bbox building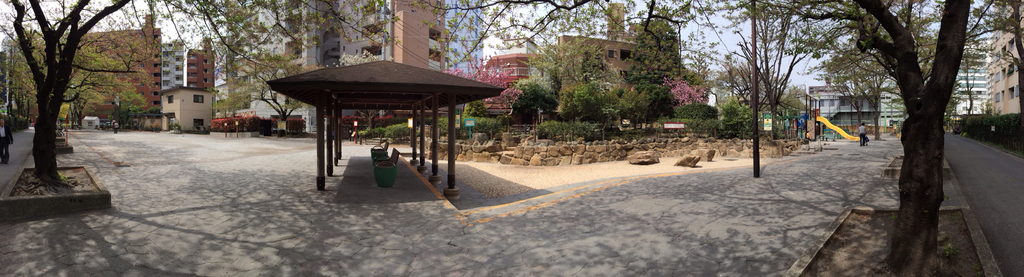
region(877, 37, 989, 125)
